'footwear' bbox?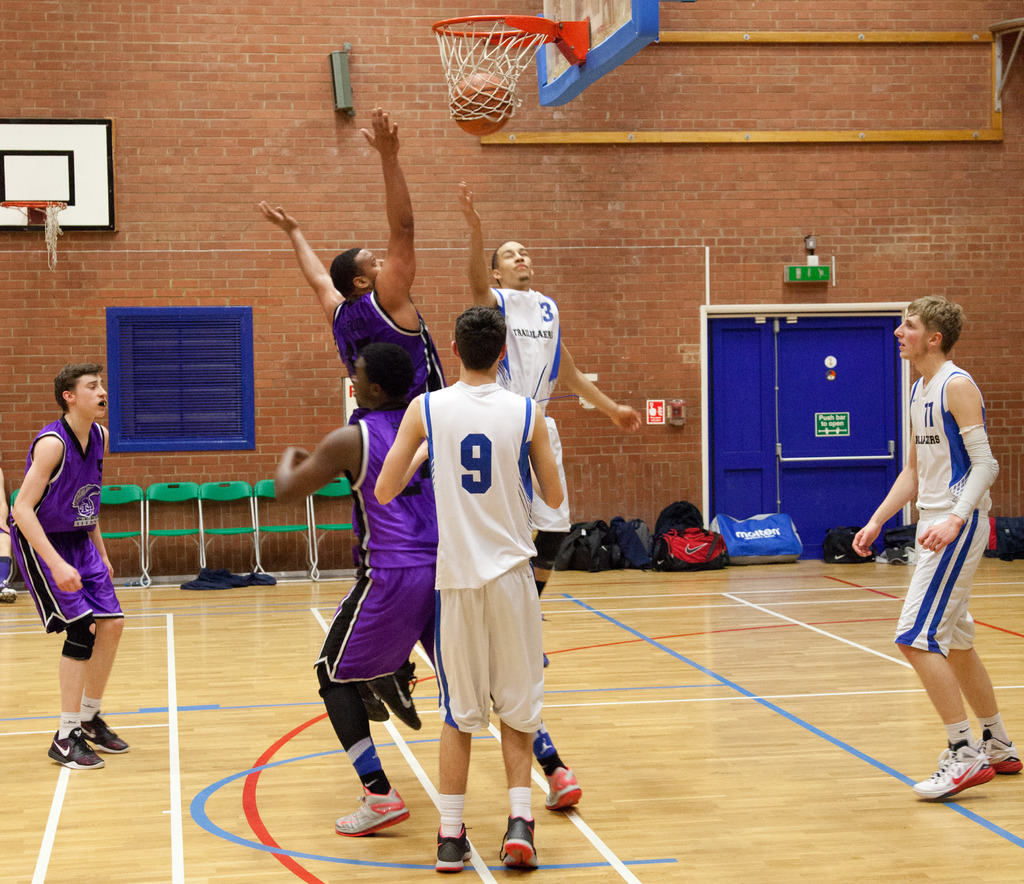
x1=909, y1=744, x2=1000, y2=802
